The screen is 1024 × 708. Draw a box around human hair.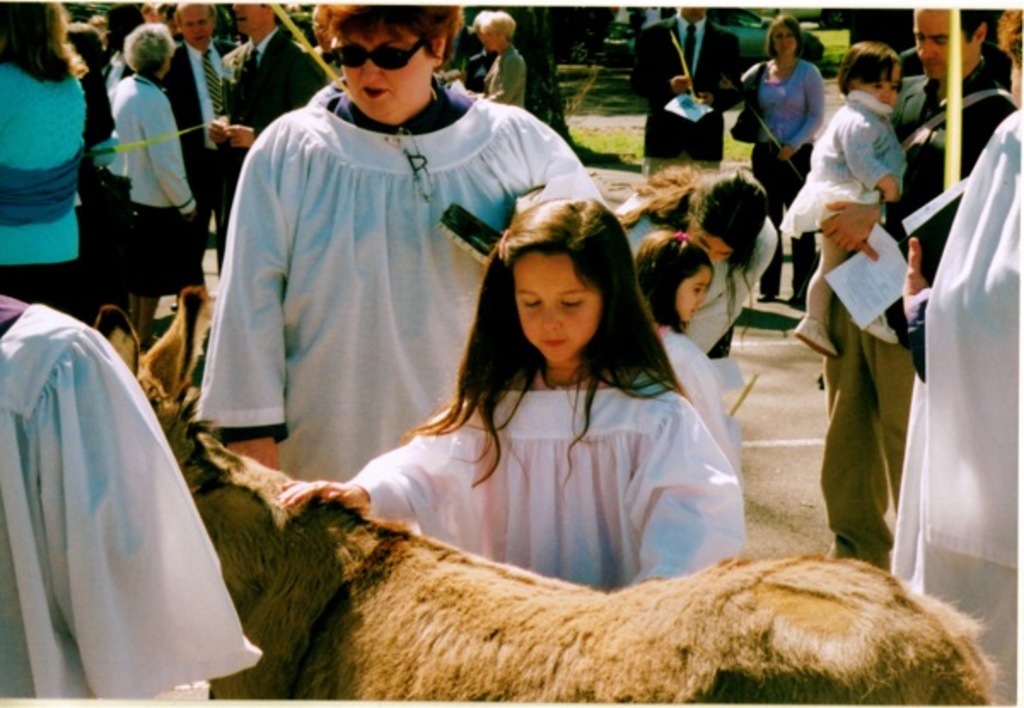
<bbox>765, 12, 806, 63</bbox>.
